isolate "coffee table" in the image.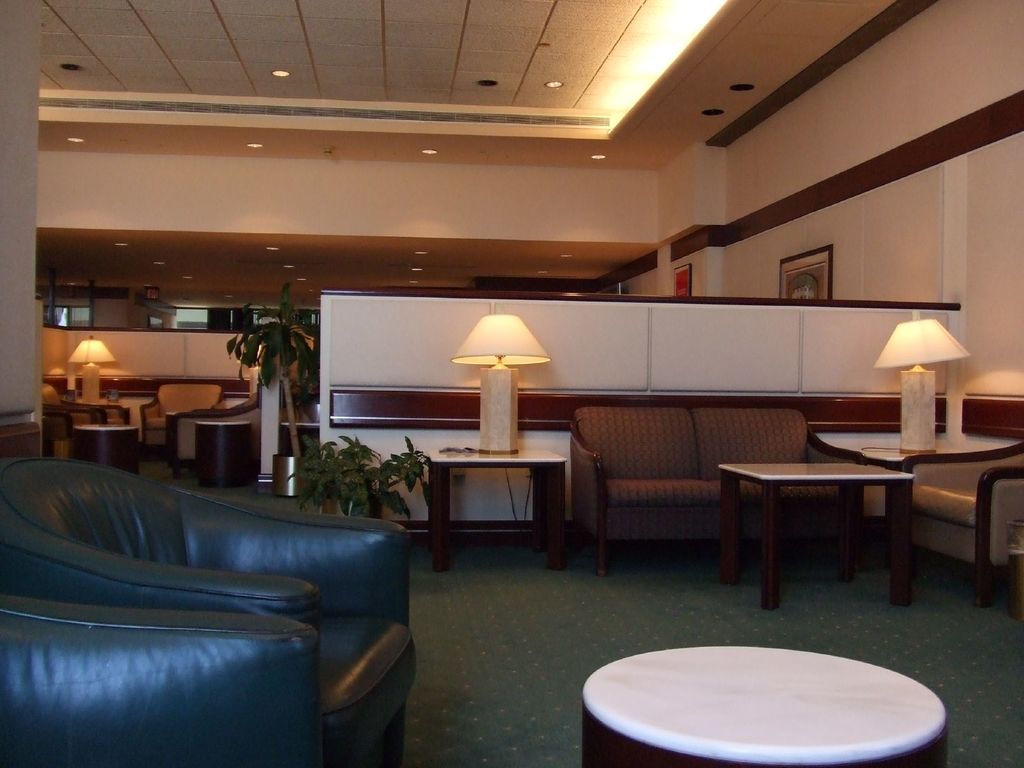
Isolated region: pyautogui.locateOnScreen(426, 449, 569, 575).
